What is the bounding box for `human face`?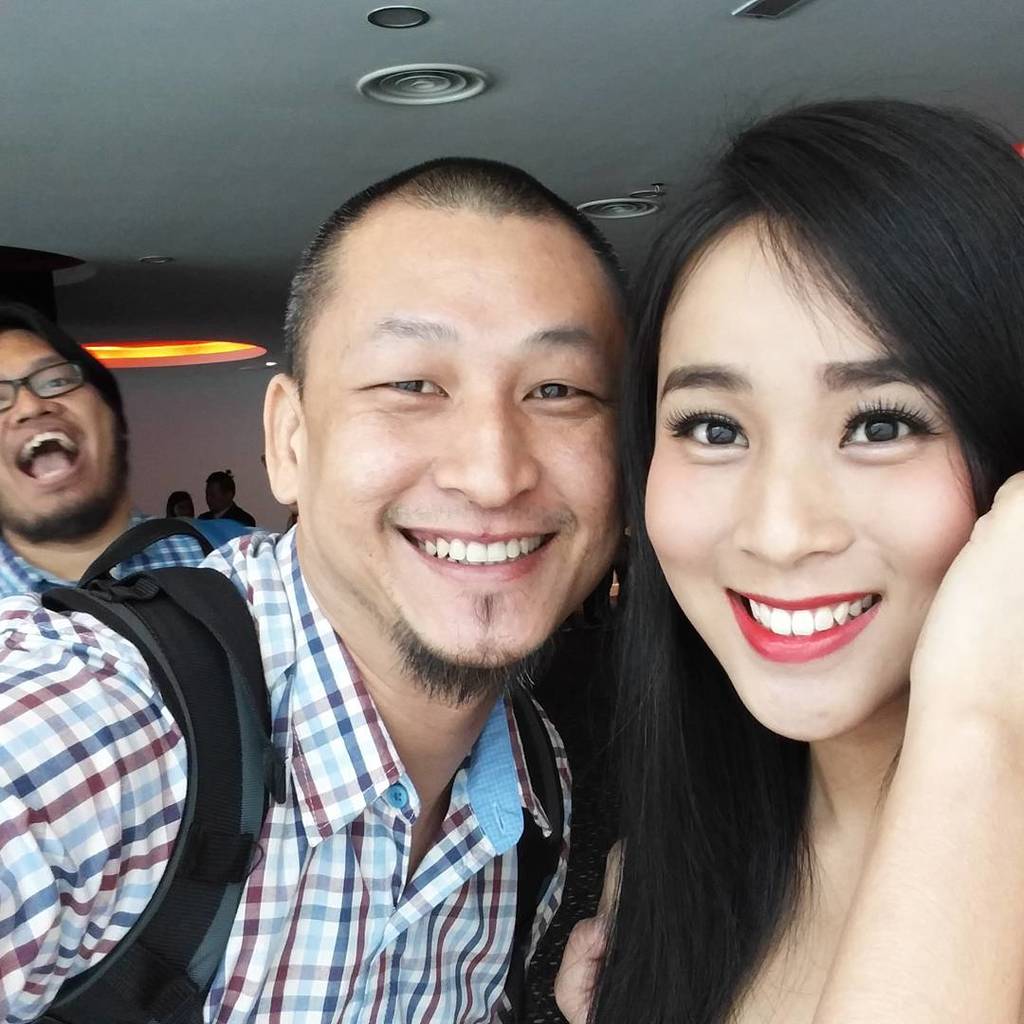
pyautogui.locateOnScreen(308, 224, 631, 664).
